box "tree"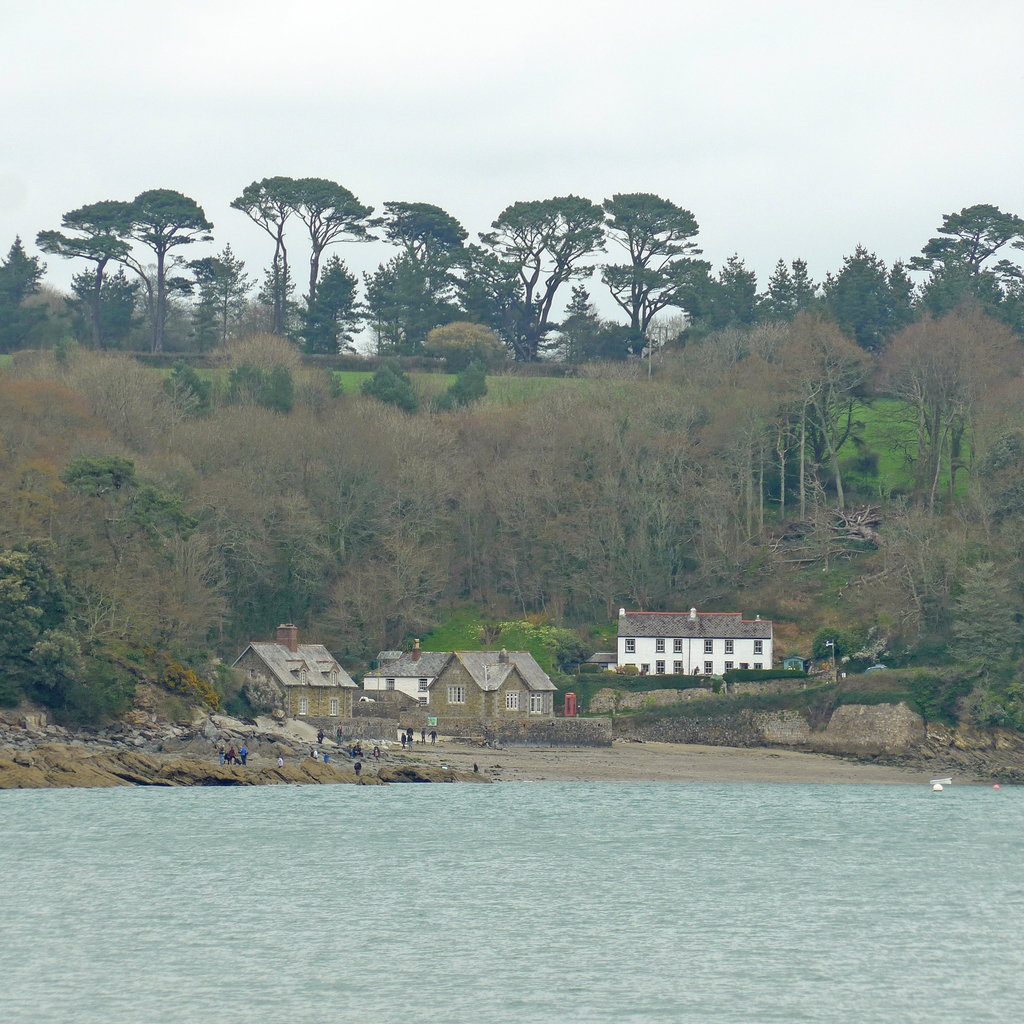
{"x1": 826, "y1": 245, "x2": 919, "y2": 354}
